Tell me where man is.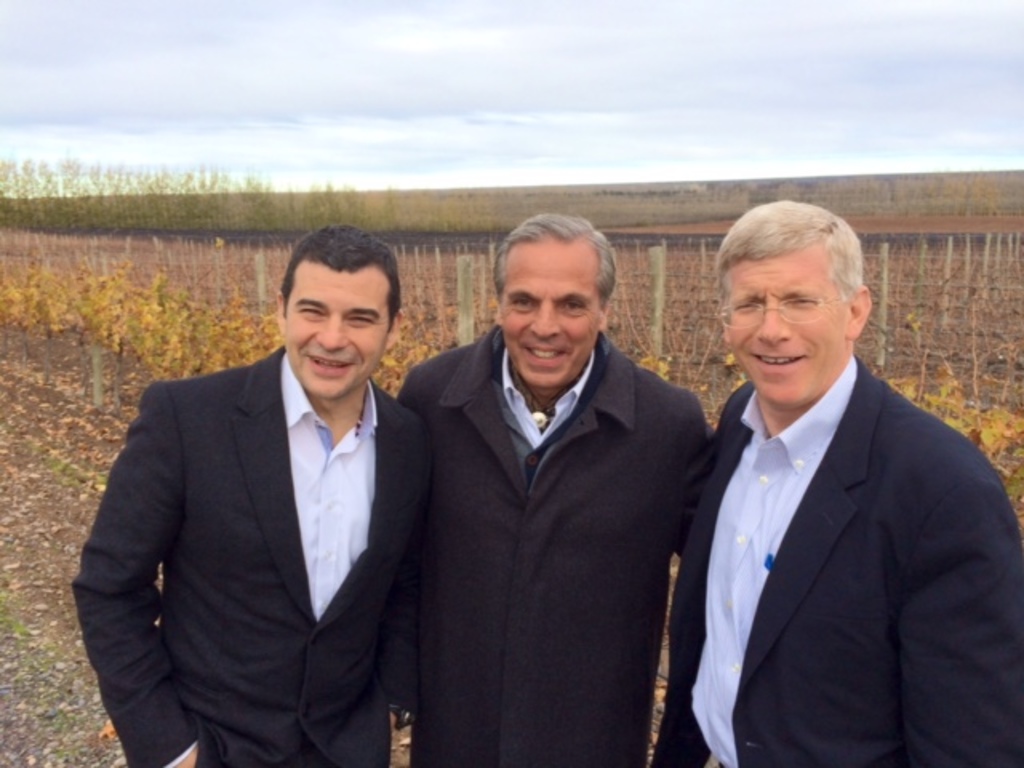
man is at (x1=651, y1=166, x2=1013, y2=767).
